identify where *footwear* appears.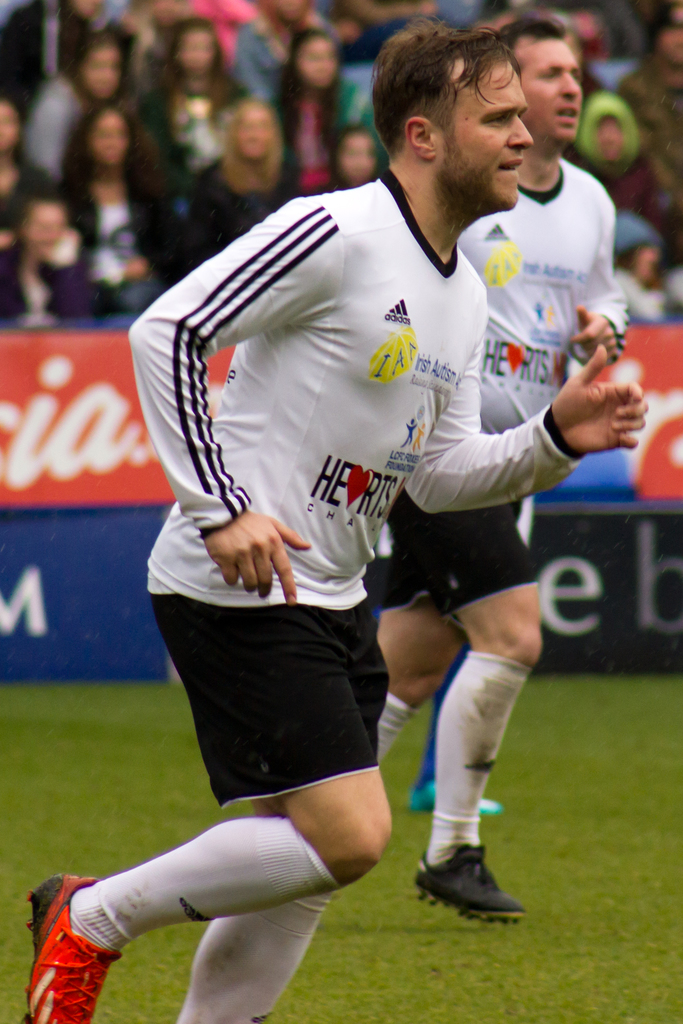
Appears at x1=22 y1=875 x2=128 y2=1023.
